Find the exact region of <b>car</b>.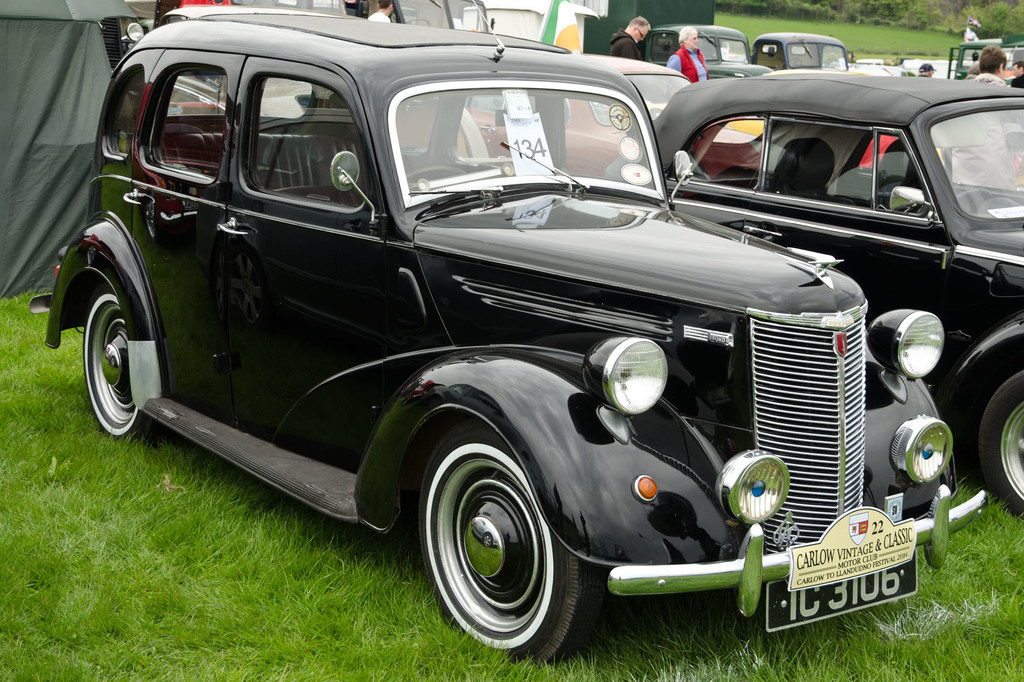
Exact region: box(750, 28, 855, 76).
